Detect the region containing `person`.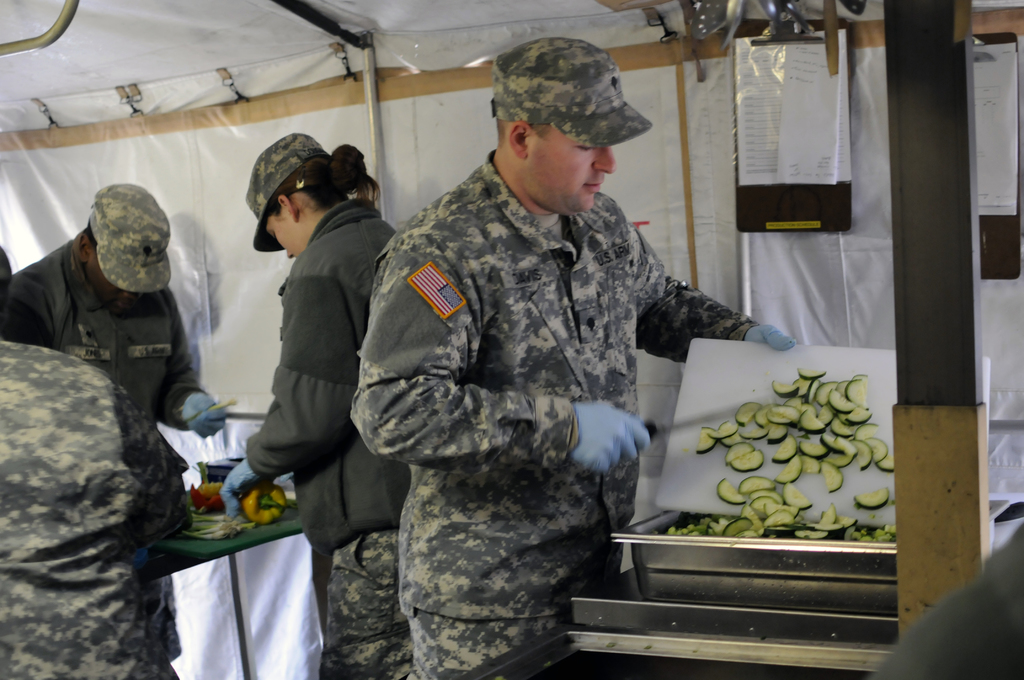
bbox=[220, 127, 417, 679].
